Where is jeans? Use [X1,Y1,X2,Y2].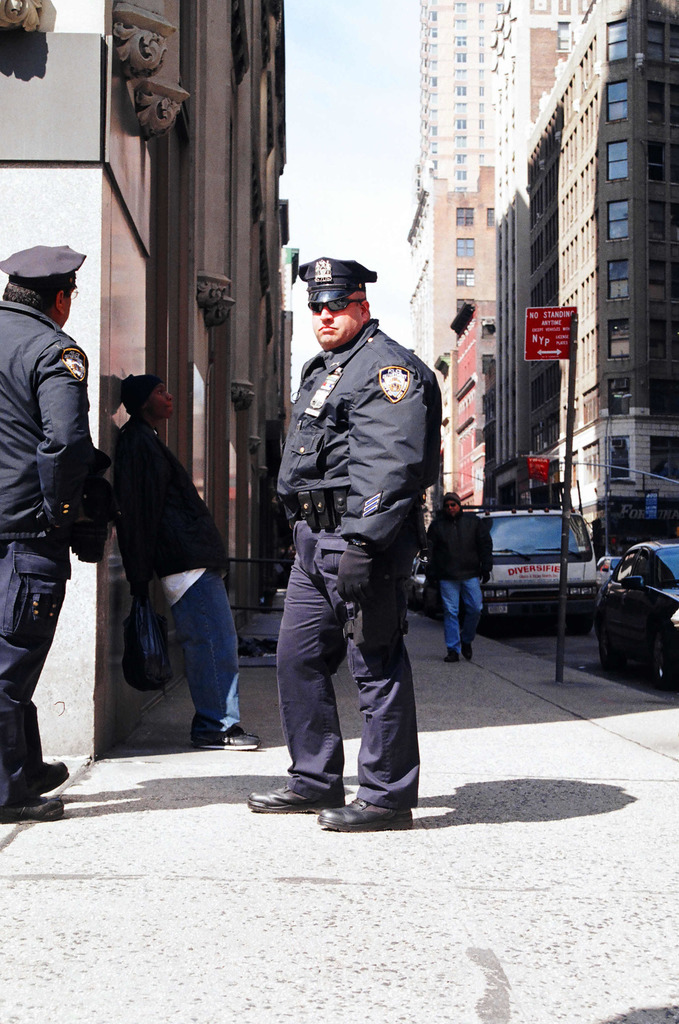
[134,564,243,753].
